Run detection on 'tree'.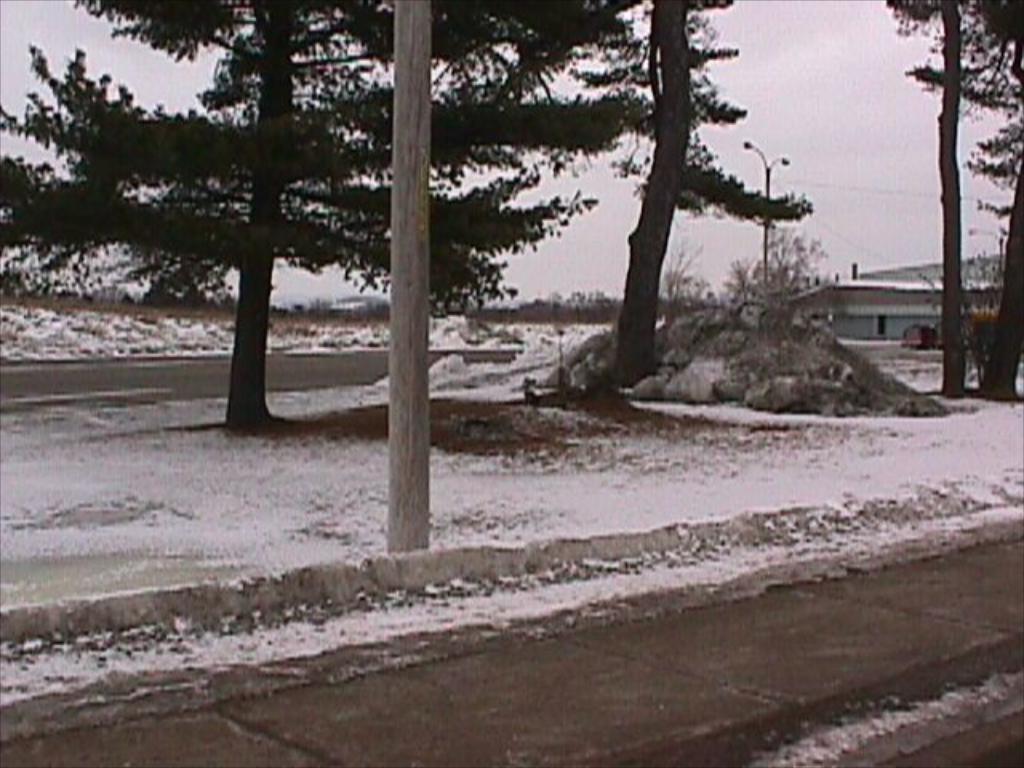
Result: region(574, 0, 819, 411).
